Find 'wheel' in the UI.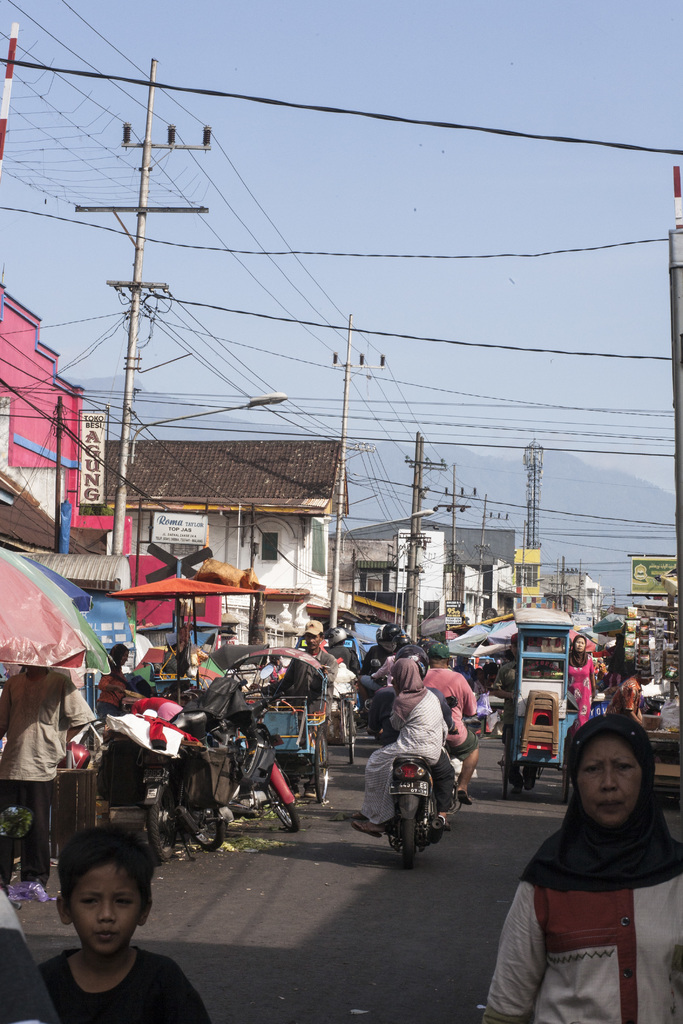
UI element at Rect(261, 776, 299, 834).
